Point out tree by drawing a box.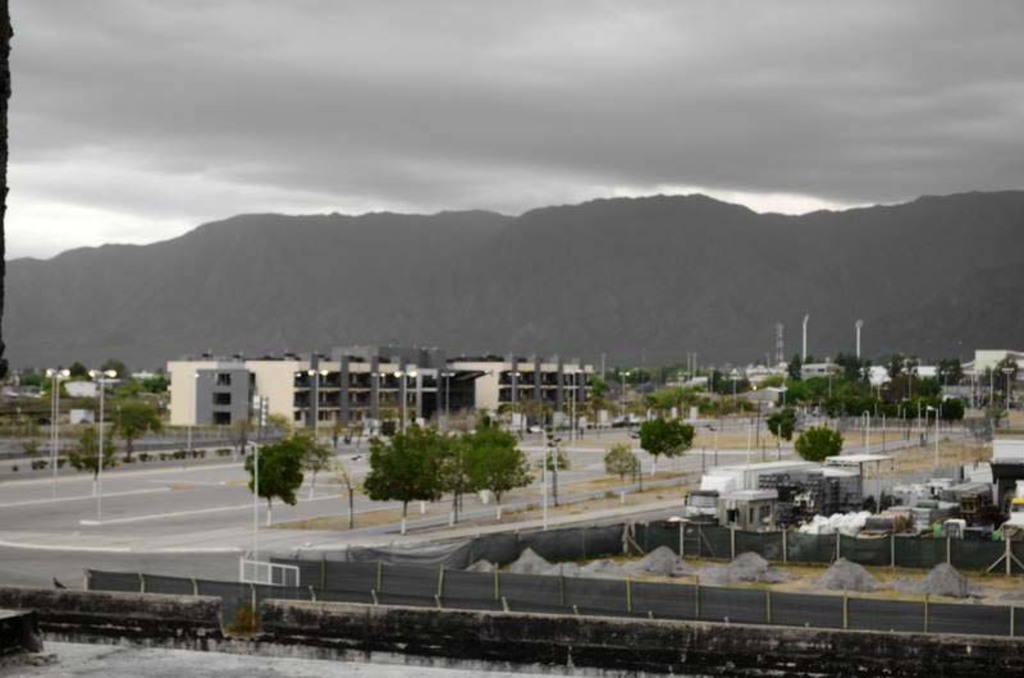
x1=65, y1=423, x2=119, y2=473.
